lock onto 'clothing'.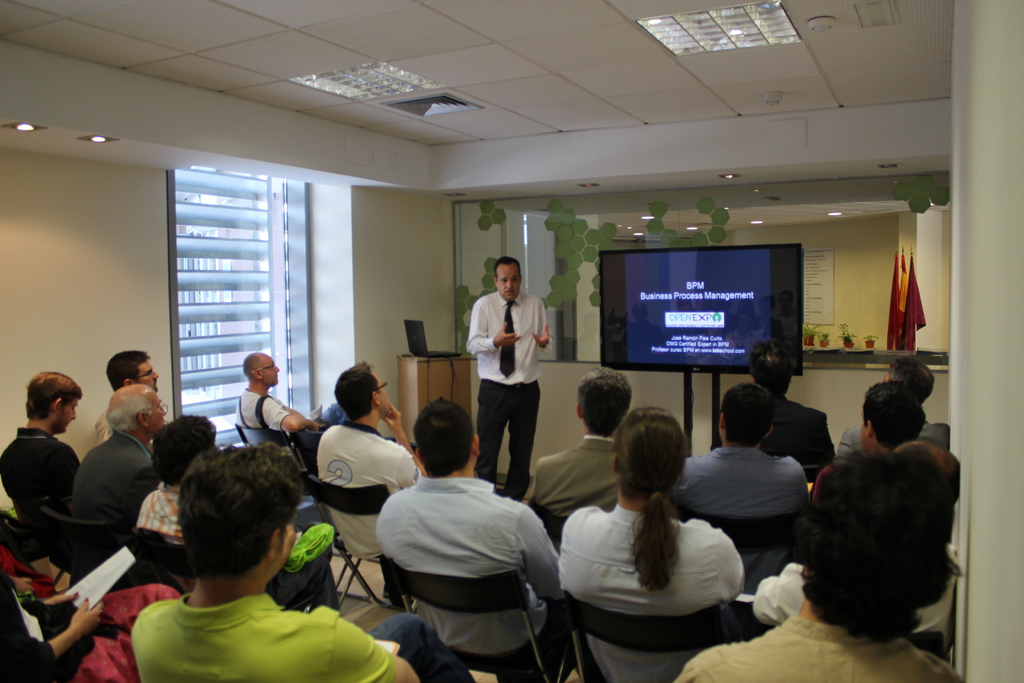
Locked: region(103, 576, 366, 680).
